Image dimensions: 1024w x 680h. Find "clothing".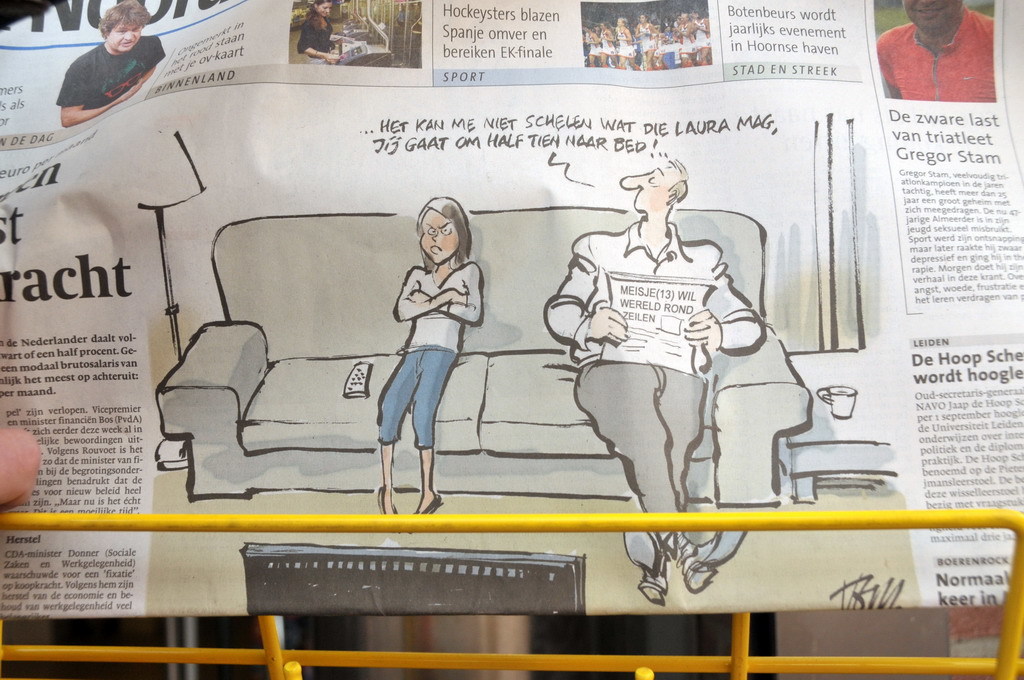
l=692, t=25, r=712, b=53.
